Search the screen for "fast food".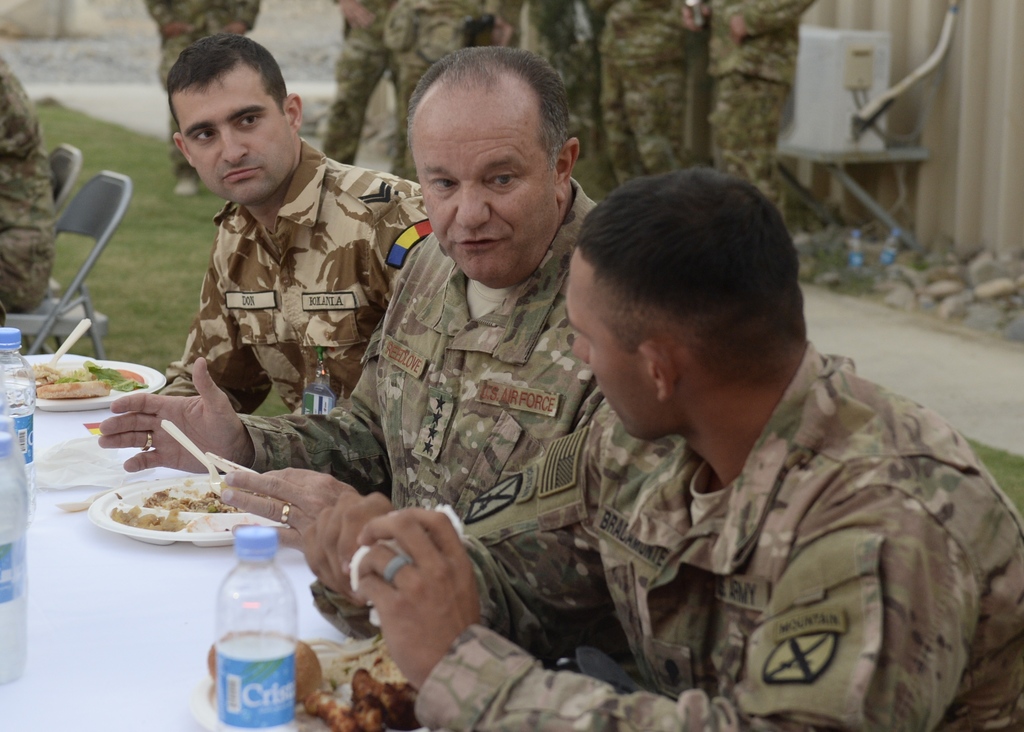
Found at 37:366:86:386.
